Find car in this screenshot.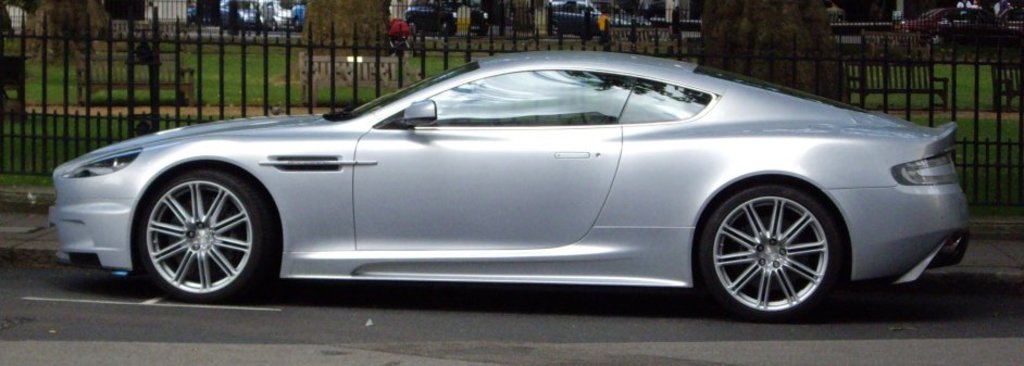
The bounding box for car is pyautogui.locateOnScreen(998, 3, 1023, 41).
